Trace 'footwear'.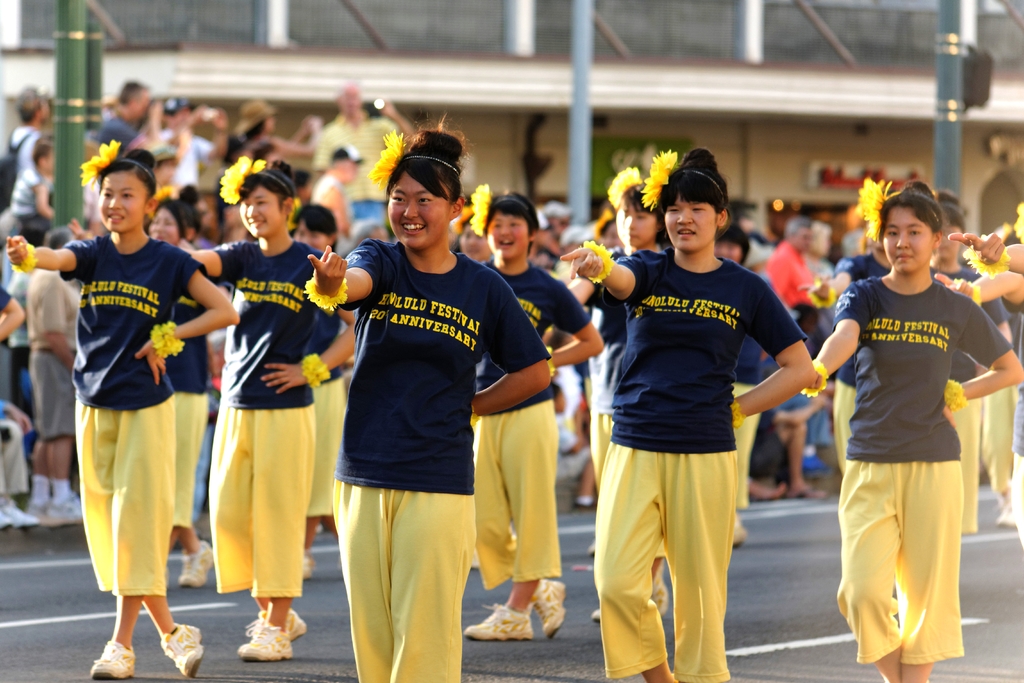
Traced to rect(588, 532, 596, 559).
